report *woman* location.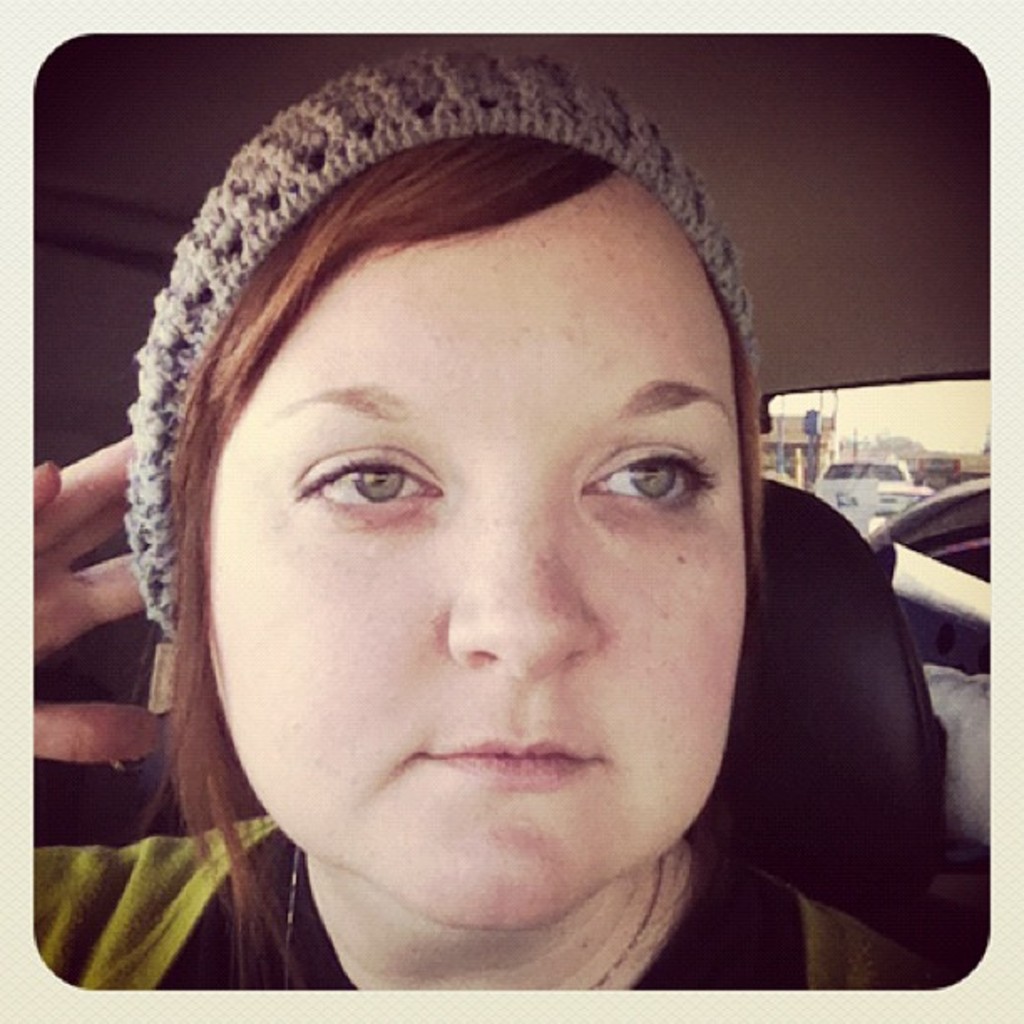
Report: locate(0, 74, 935, 1023).
